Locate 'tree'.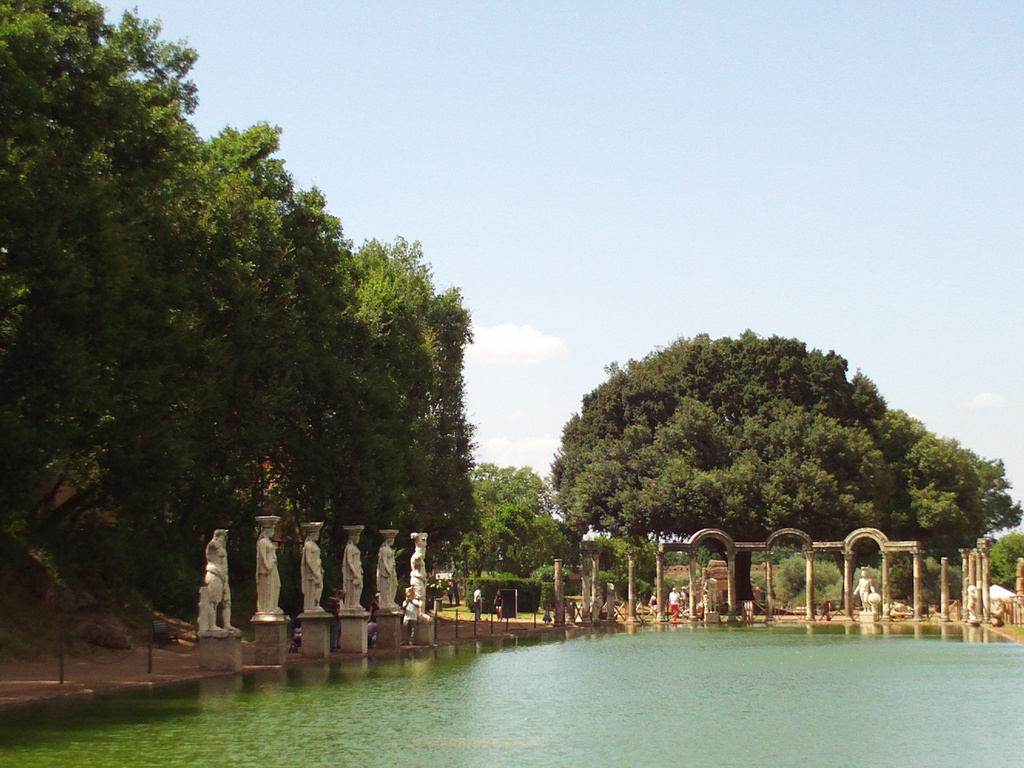
Bounding box: x1=287, y1=209, x2=478, y2=624.
